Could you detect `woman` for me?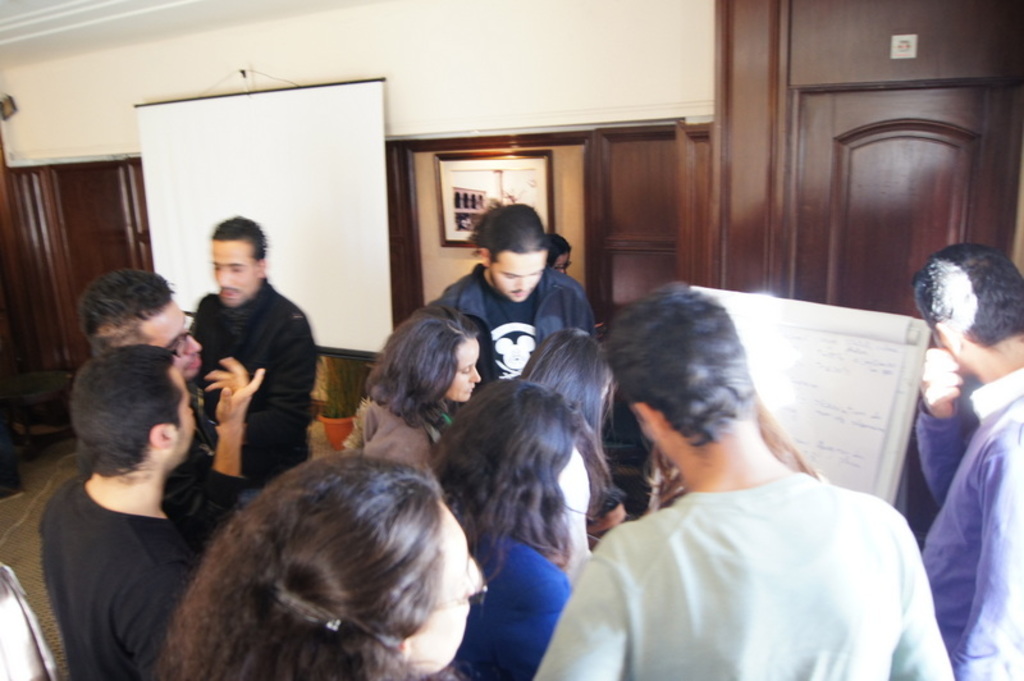
Detection result: detection(342, 307, 498, 477).
